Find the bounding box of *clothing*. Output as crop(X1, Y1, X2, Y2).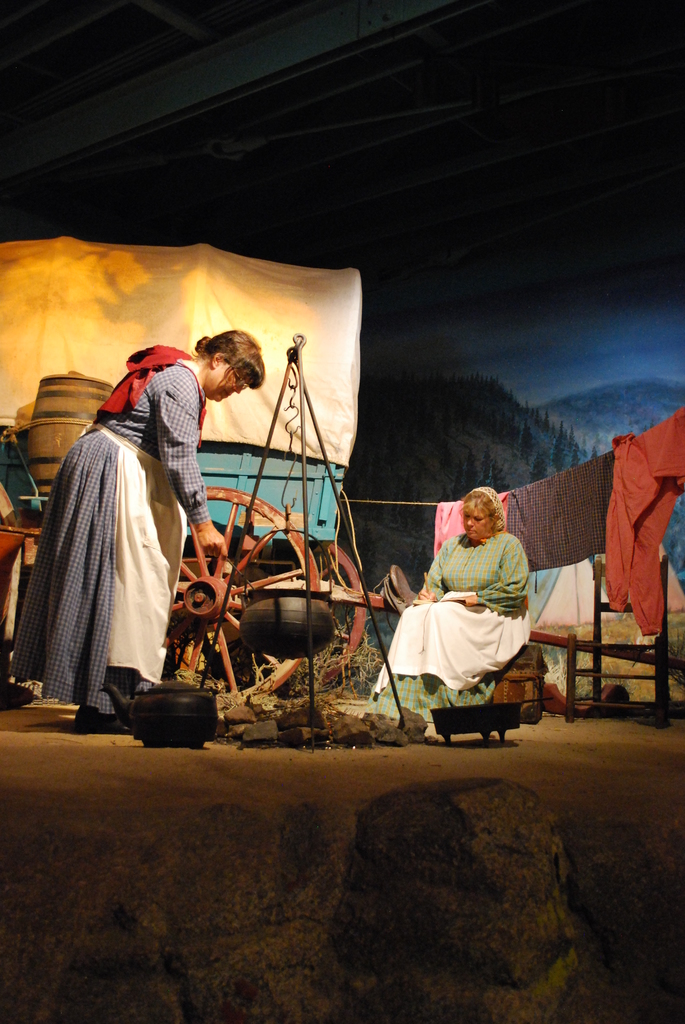
crop(599, 406, 684, 635).
